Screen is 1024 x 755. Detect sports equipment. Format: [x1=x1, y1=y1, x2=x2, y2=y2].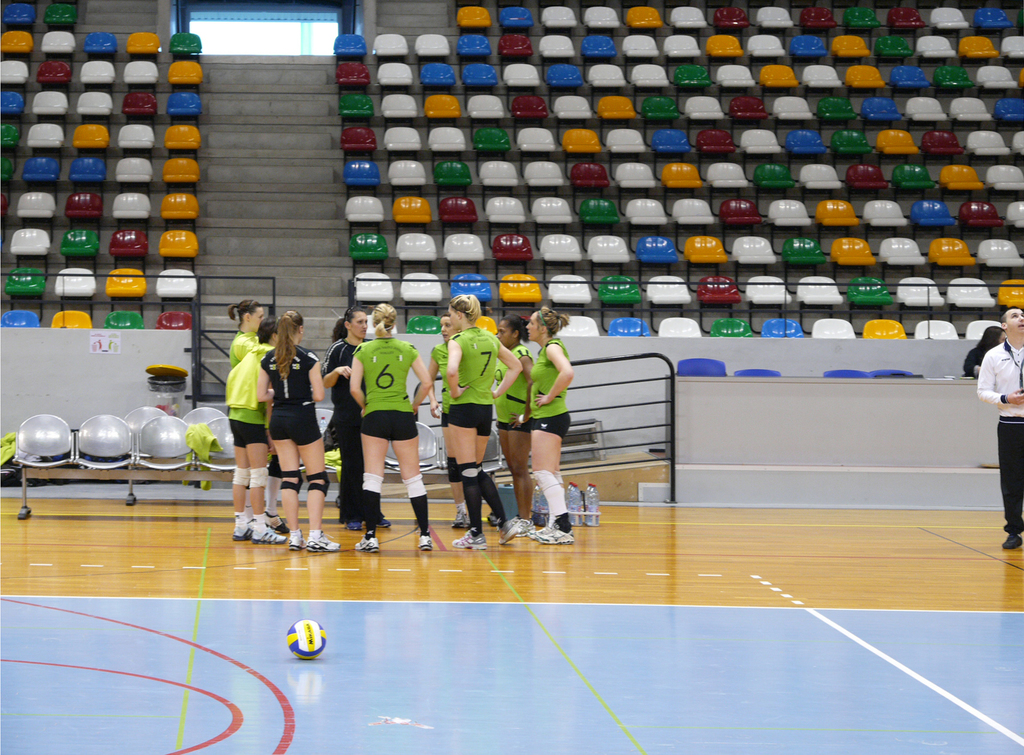
[x1=250, y1=523, x2=284, y2=539].
